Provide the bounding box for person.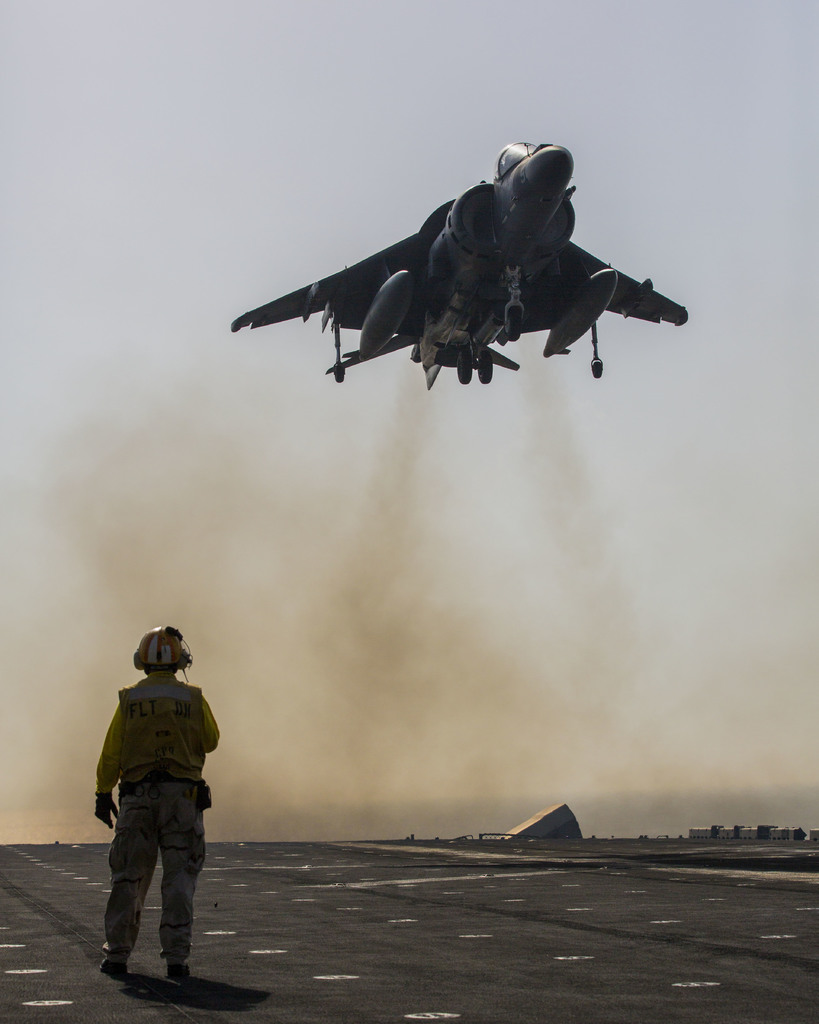
86, 628, 221, 986.
